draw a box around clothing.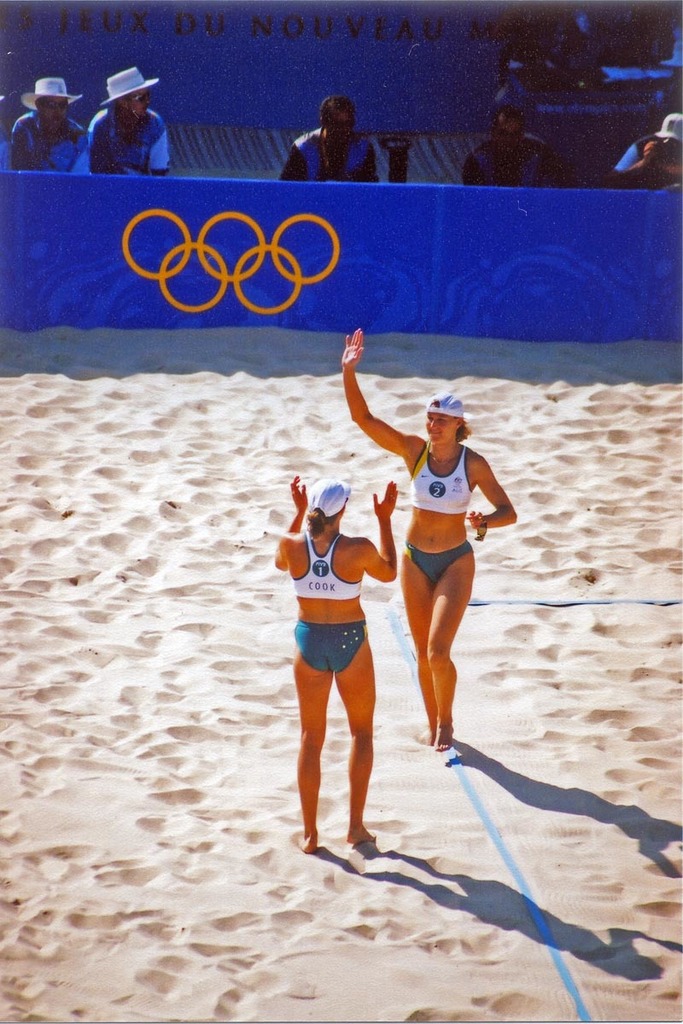
detection(295, 616, 371, 666).
